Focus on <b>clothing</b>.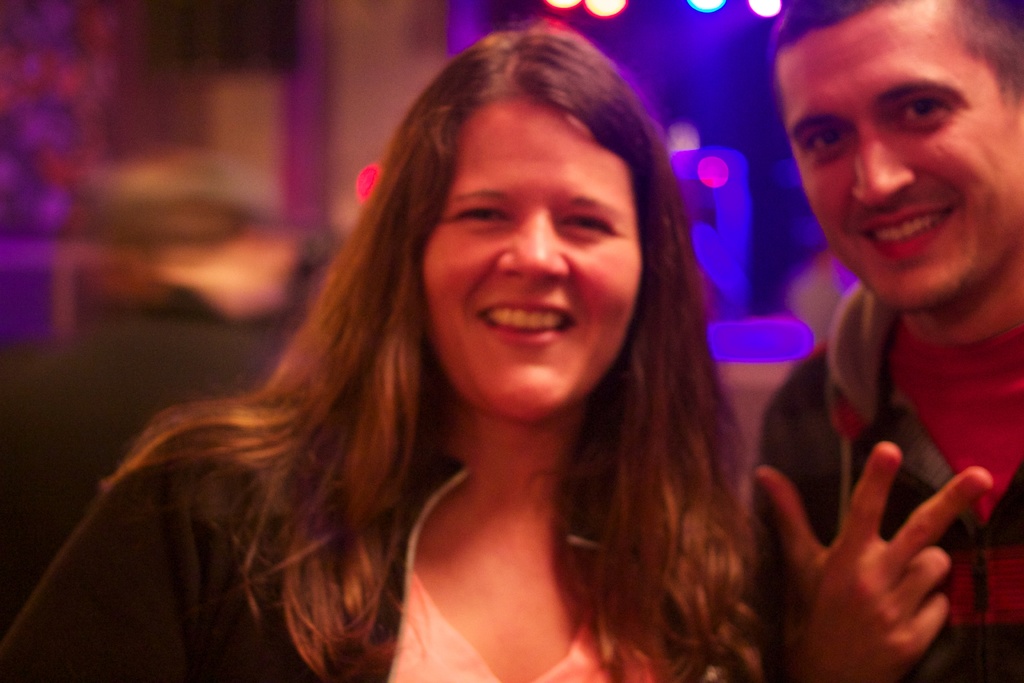
Focused at {"left": 755, "top": 283, "right": 1023, "bottom": 682}.
